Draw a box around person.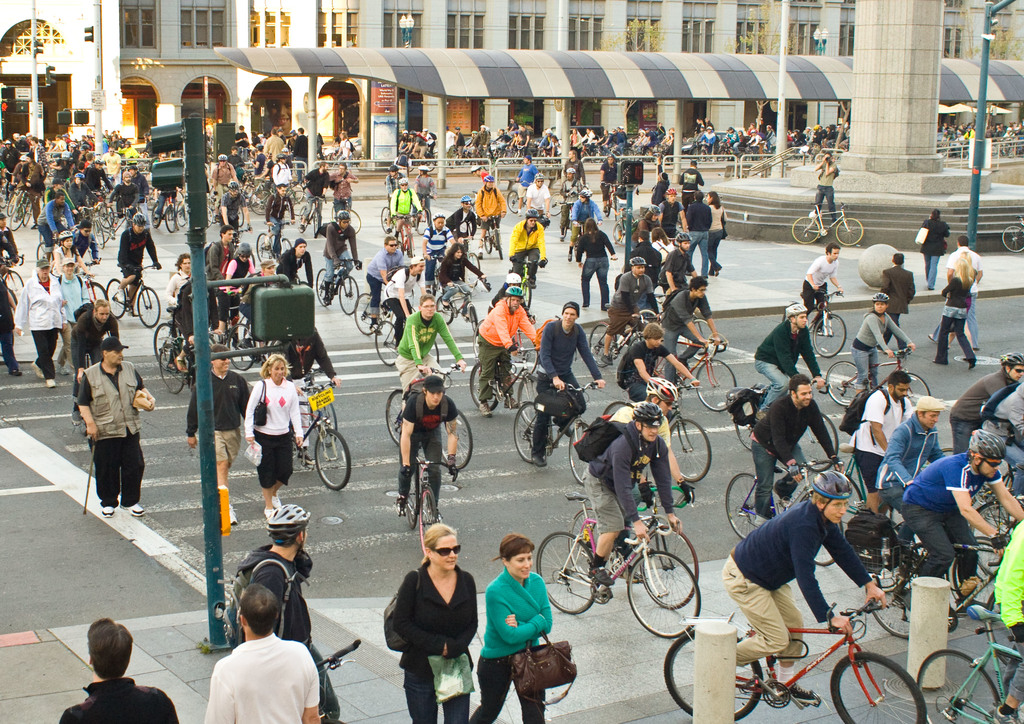
(268, 156, 298, 182).
